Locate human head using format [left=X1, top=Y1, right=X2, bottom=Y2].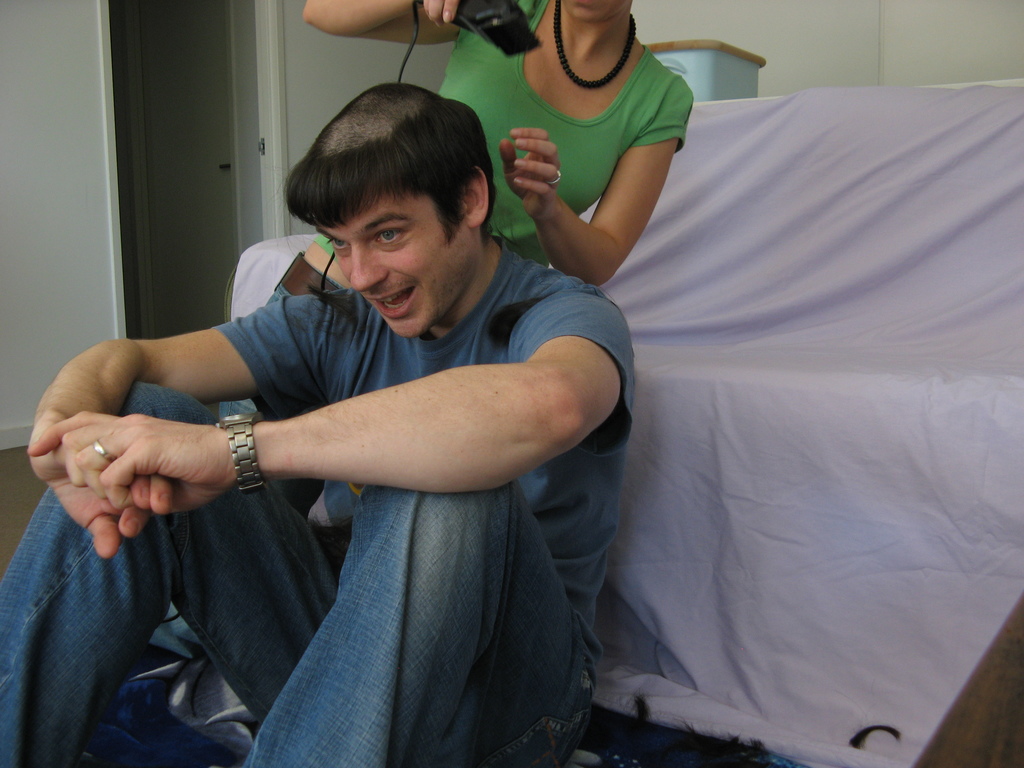
[left=561, top=0, right=628, bottom=26].
